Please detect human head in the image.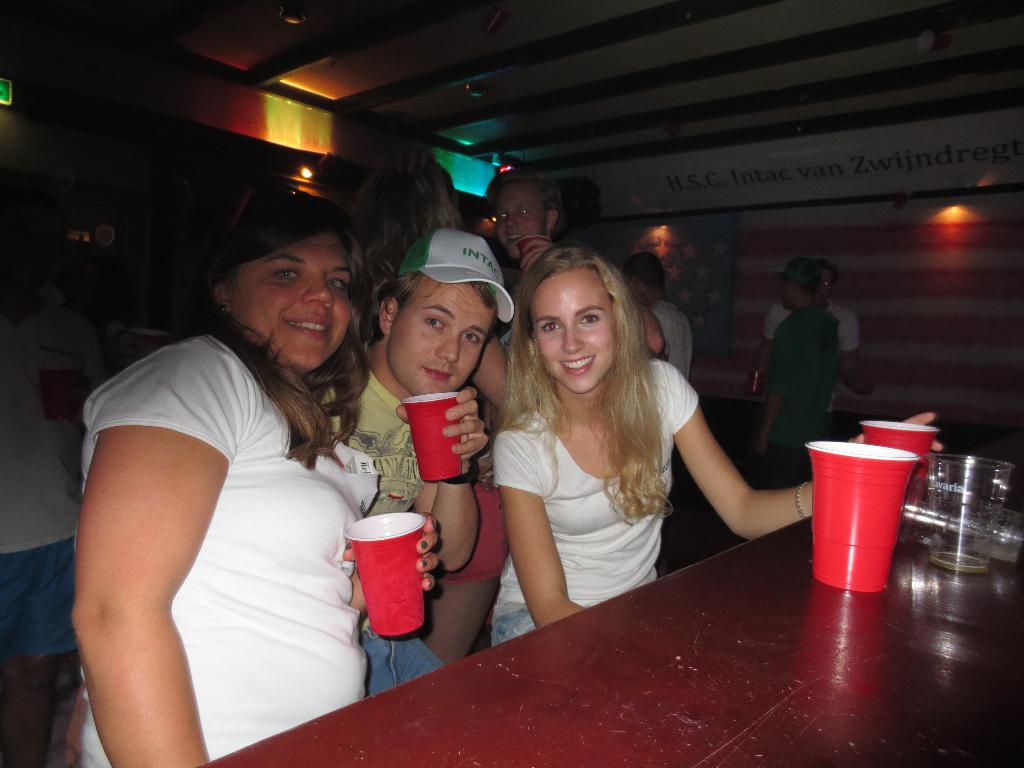
{"left": 358, "top": 145, "right": 463, "bottom": 262}.
